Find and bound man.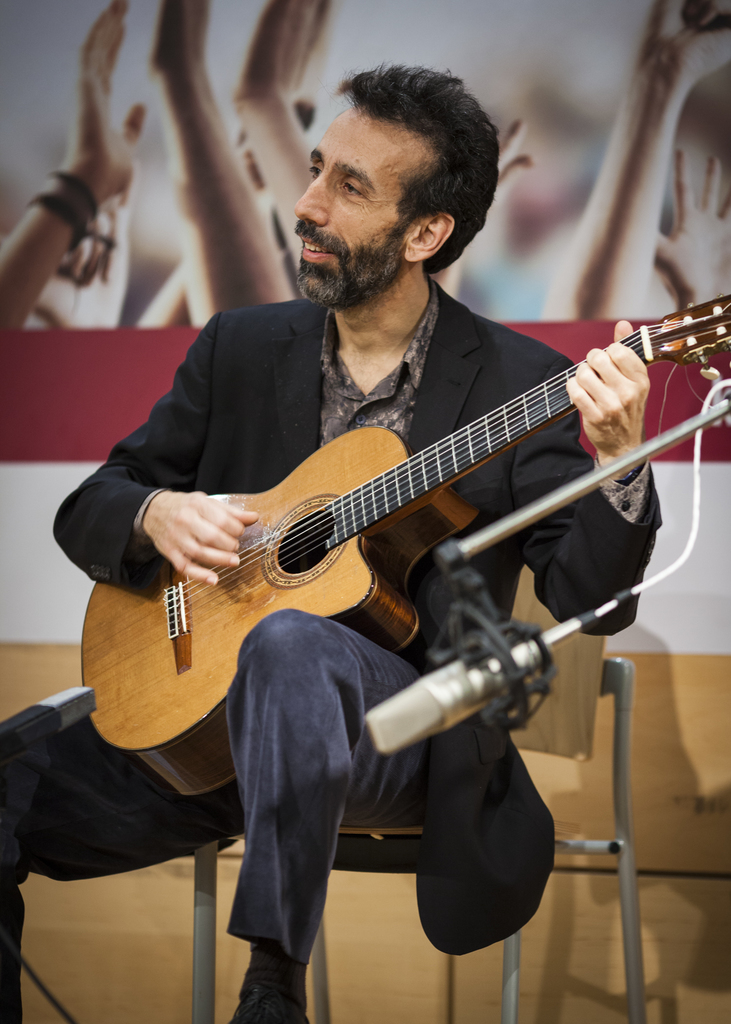
Bound: BBox(0, 54, 664, 1023).
